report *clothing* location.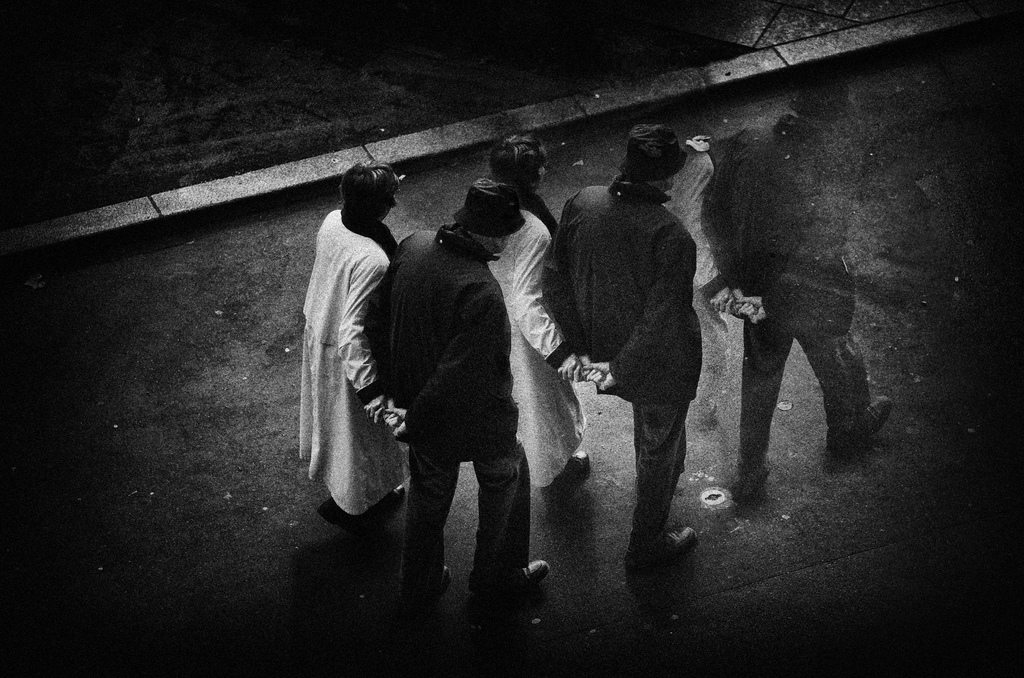
Report: [x1=393, y1=203, x2=527, y2=593].
